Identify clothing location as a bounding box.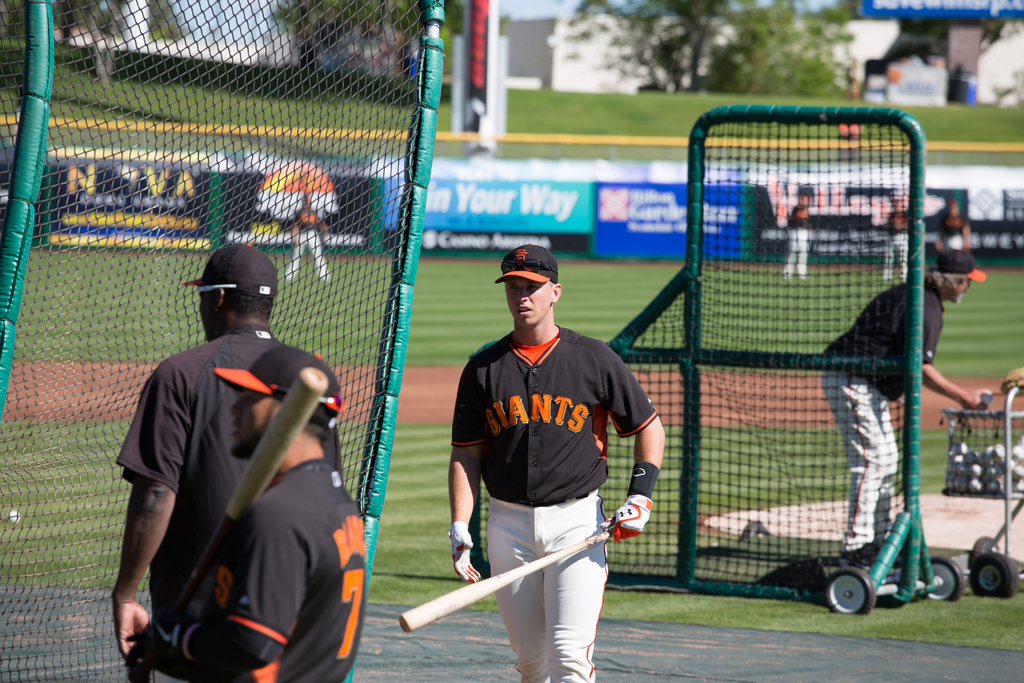
Rect(807, 272, 940, 543).
